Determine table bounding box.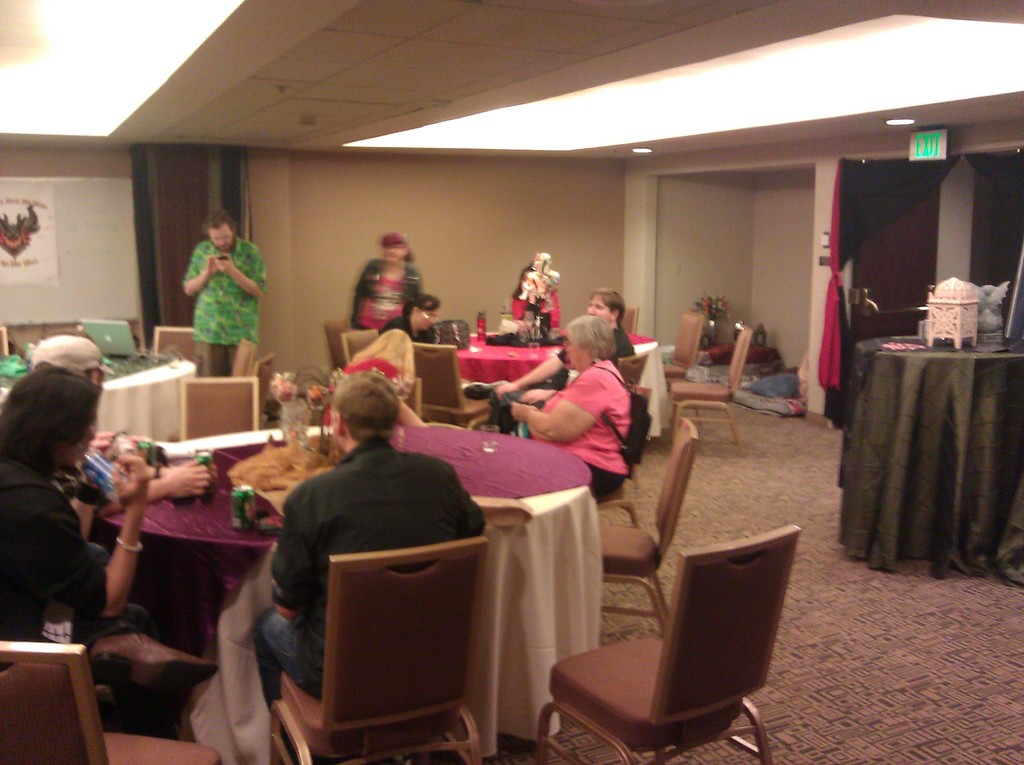
Determined: 839/341/1023/584.
